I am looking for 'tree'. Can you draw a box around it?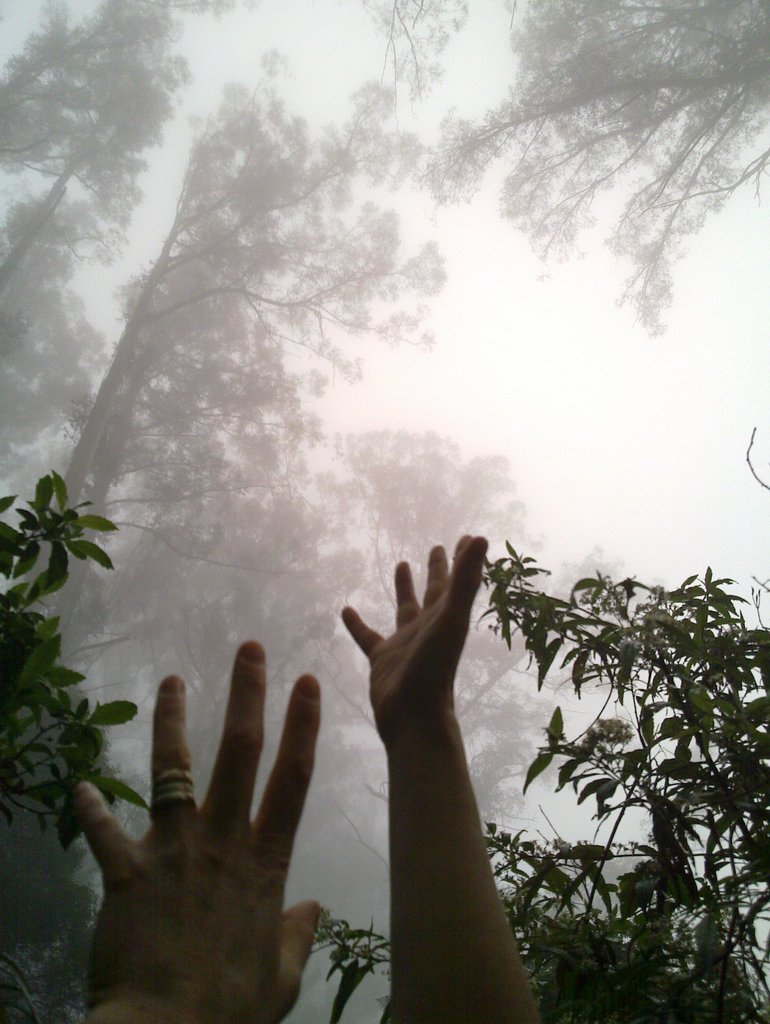
Sure, the bounding box is locate(313, 917, 391, 1023).
